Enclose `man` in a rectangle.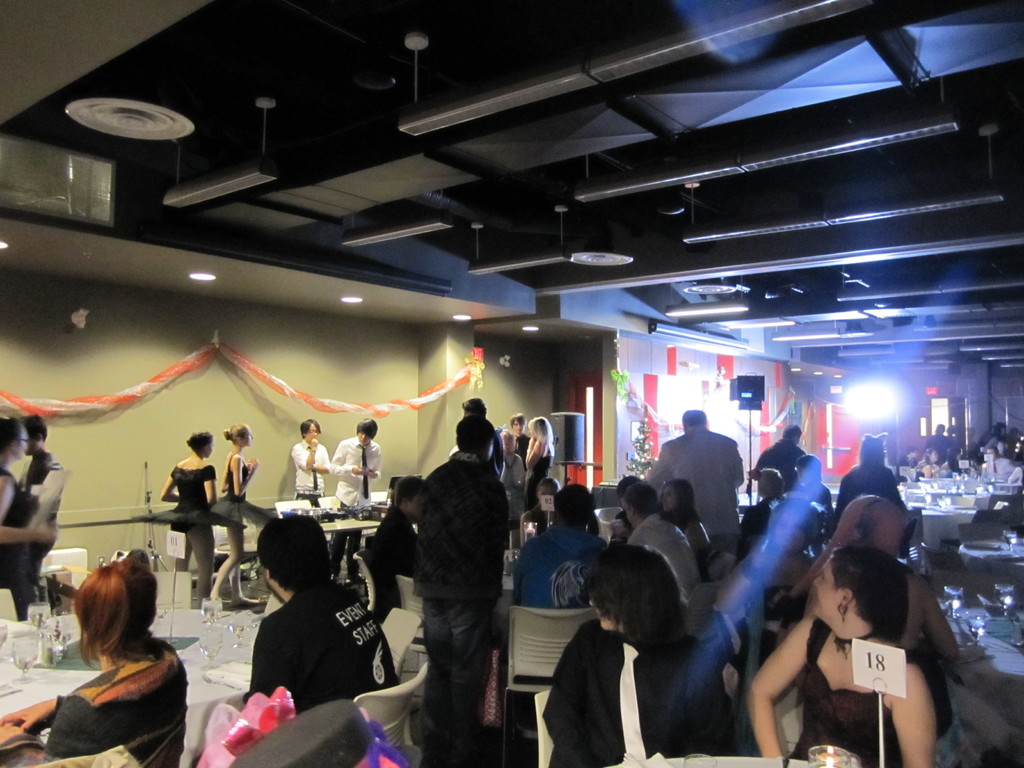
region(332, 417, 383, 581).
